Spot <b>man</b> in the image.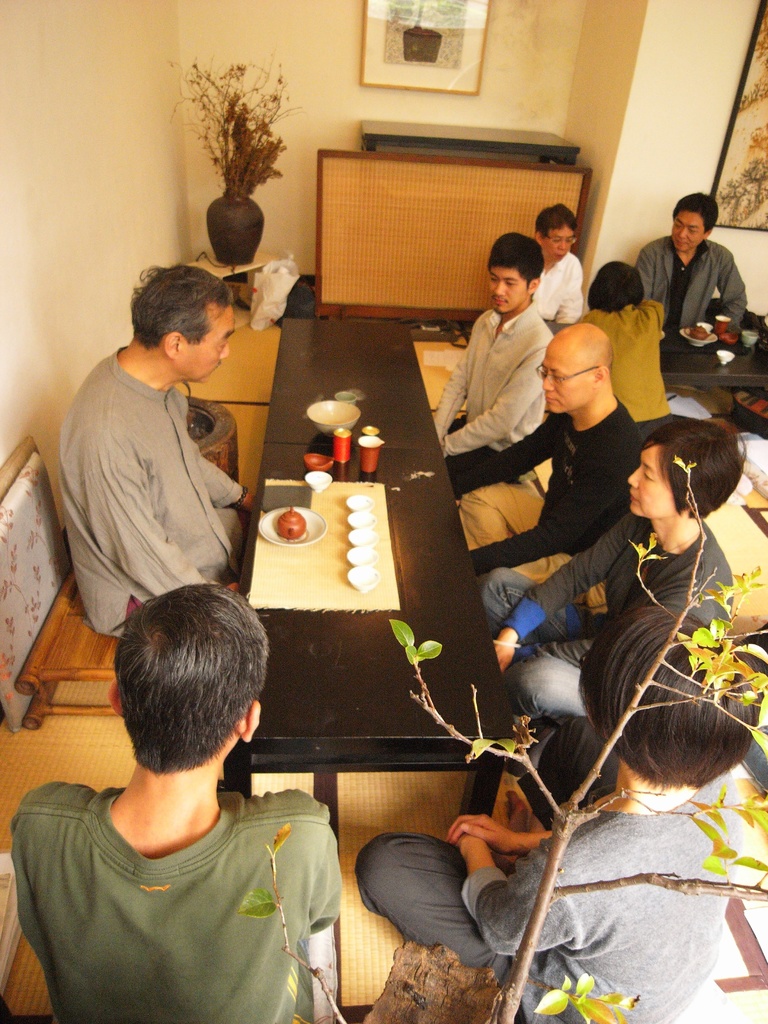
<b>man</b> found at bbox=[8, 584, 348, 1023].
